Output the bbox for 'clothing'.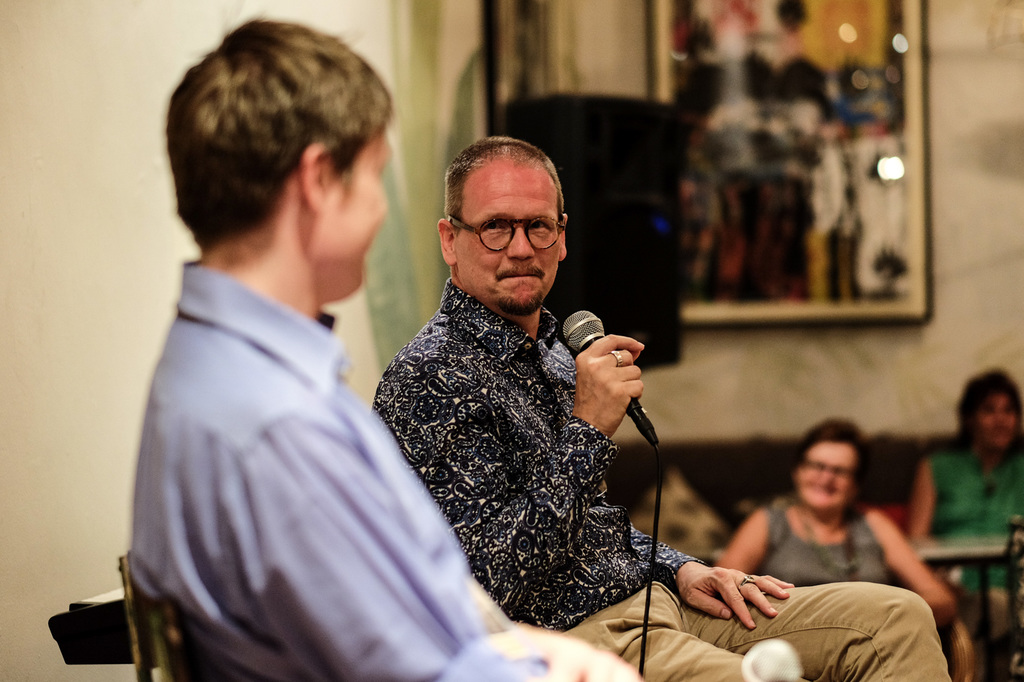
l=551, t=578, r=957, b=681.
